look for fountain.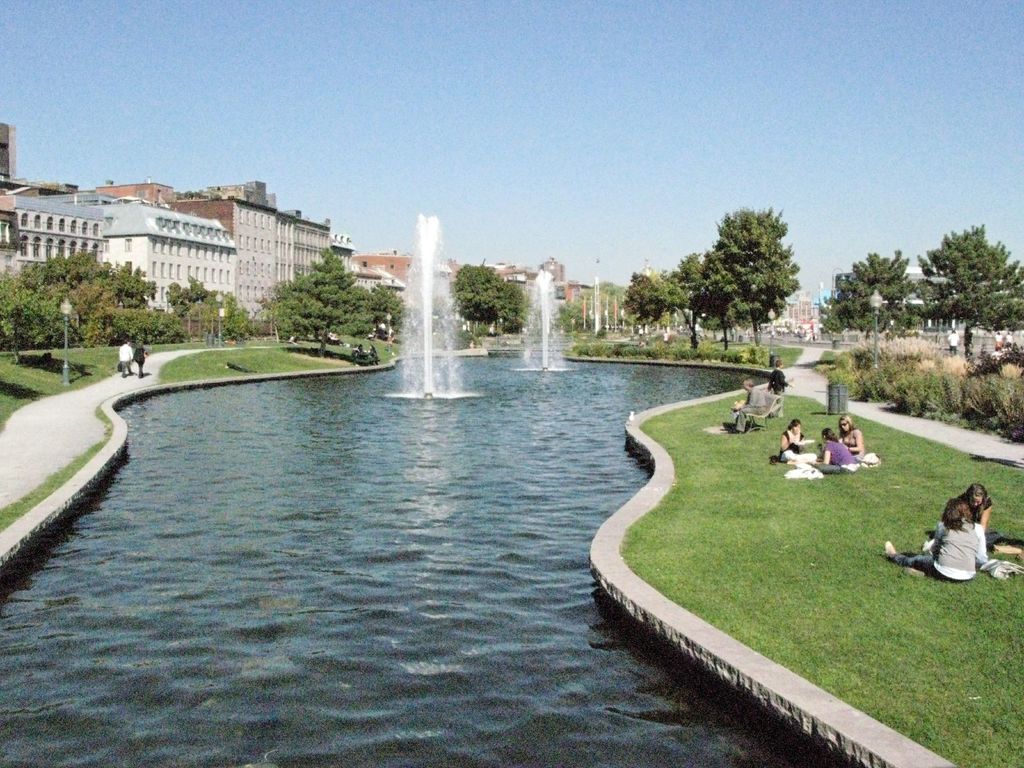
Found: <bbox>351, 212, 501, 415</bbox>.
